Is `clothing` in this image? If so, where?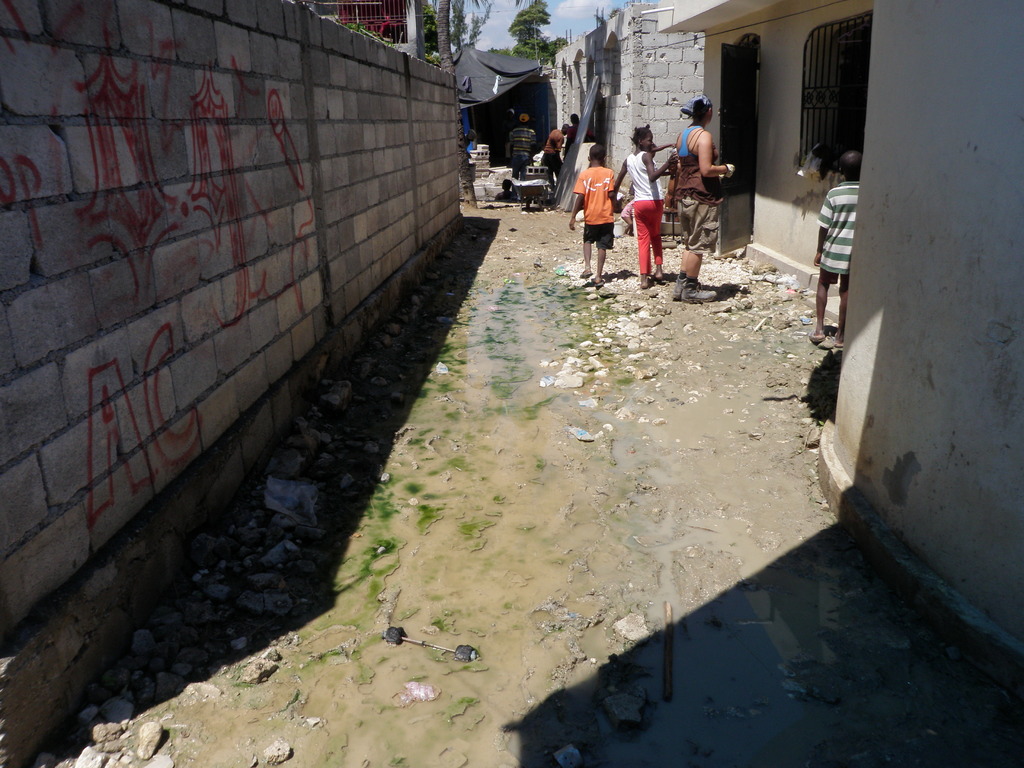
Yes, at bbox=[670, 127, 727, 252].
